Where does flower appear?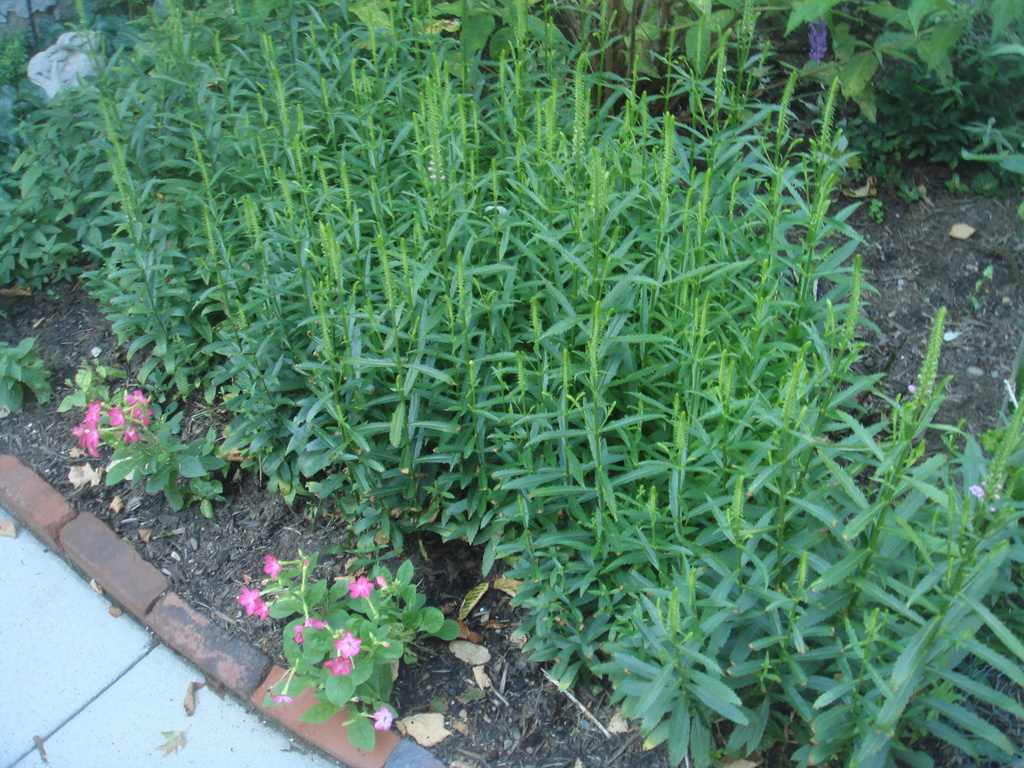
Appears at [324, 657, 354, 682].
